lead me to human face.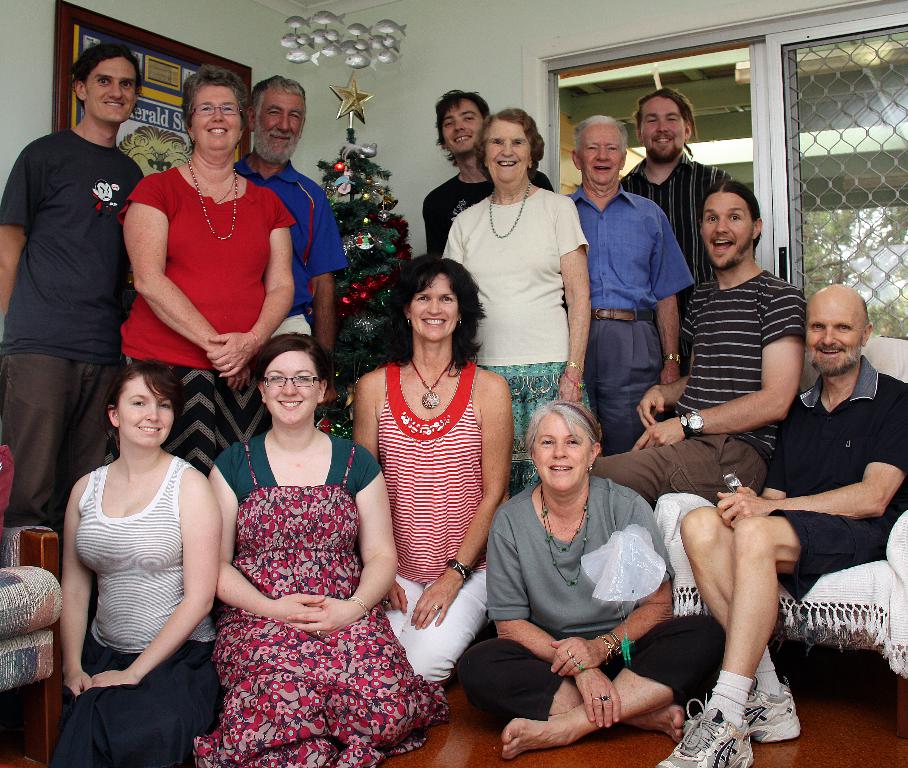
Lead to {"left": 528, "top": 410, "right": 590, "bottom": 491}.
